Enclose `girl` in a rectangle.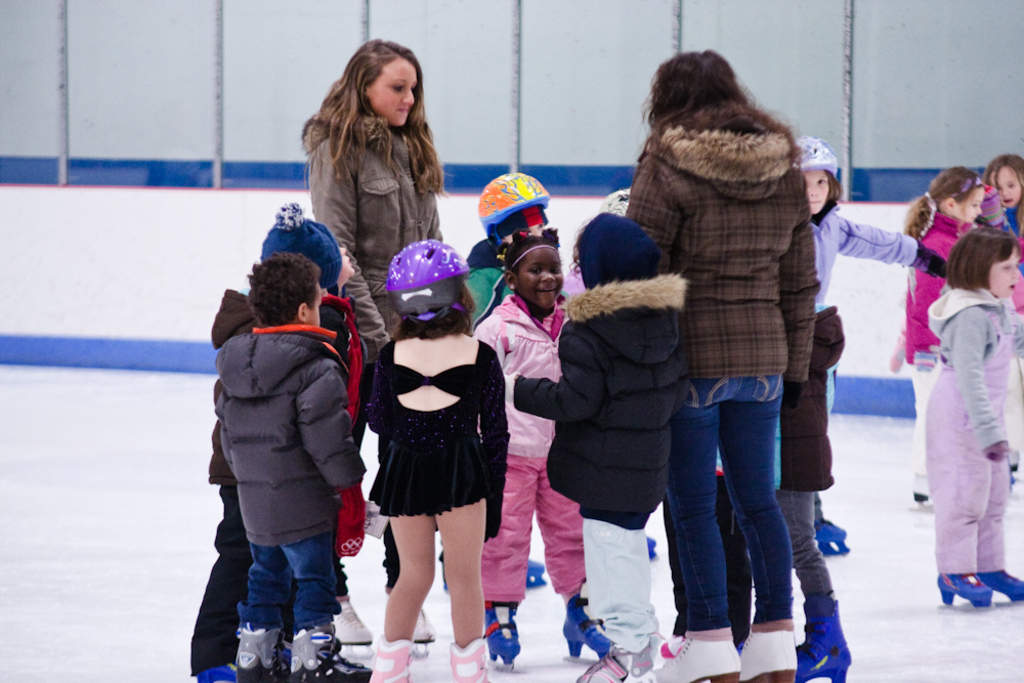
pyautogui.locateOnScreen(472, 230, 617, 658).
